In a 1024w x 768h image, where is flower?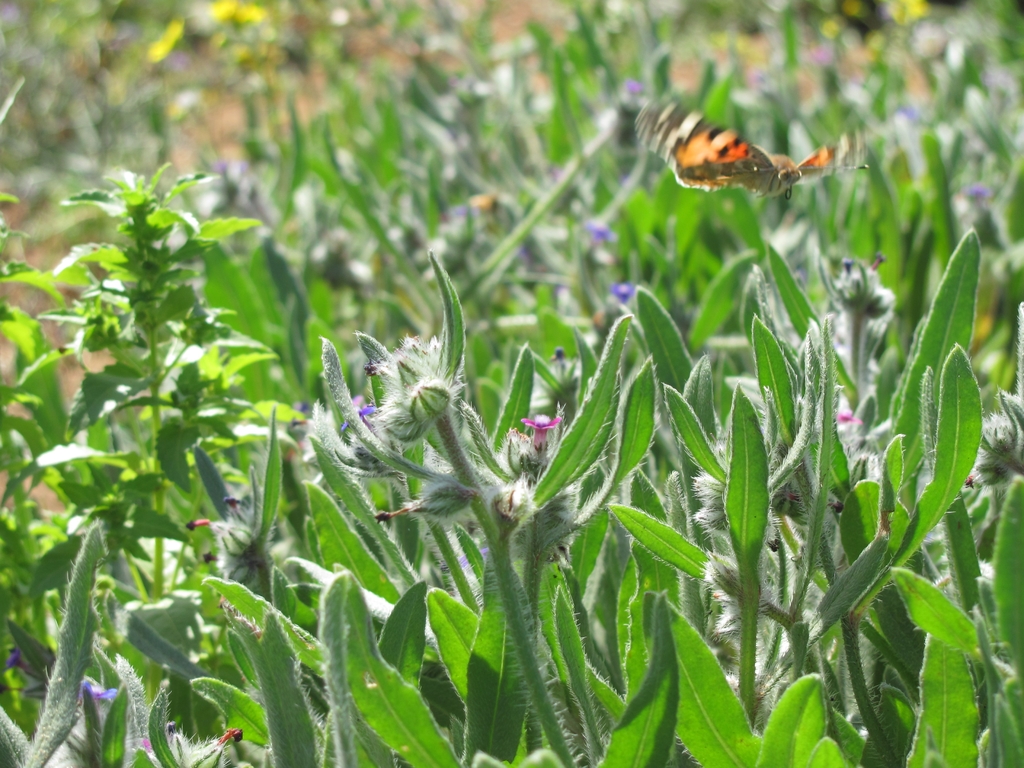
x1=840, y1=254, x2=851, y2=275.
